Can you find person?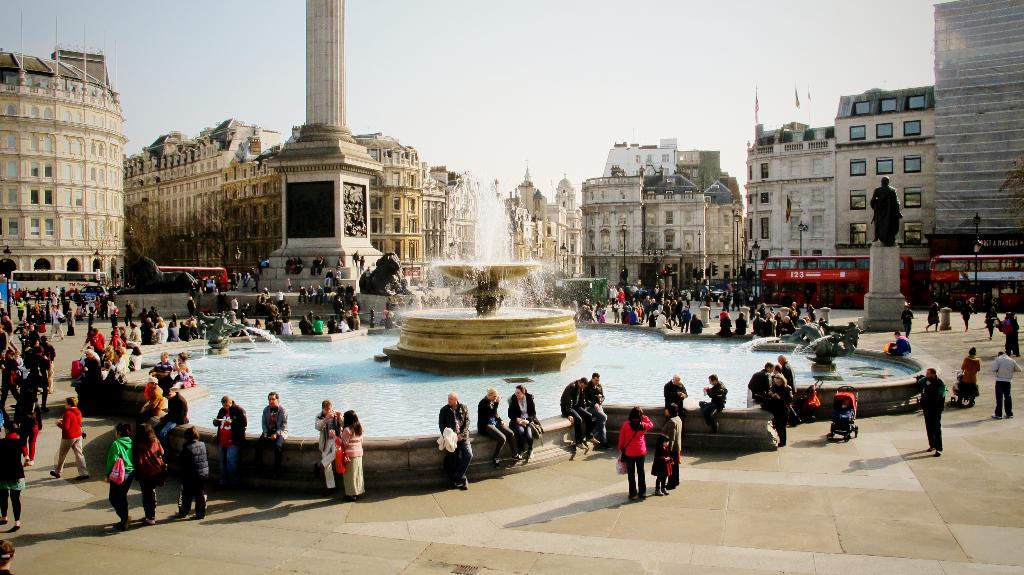
Yes, bounding box: (x1=614, y1=410, x2=649, y2=501).
